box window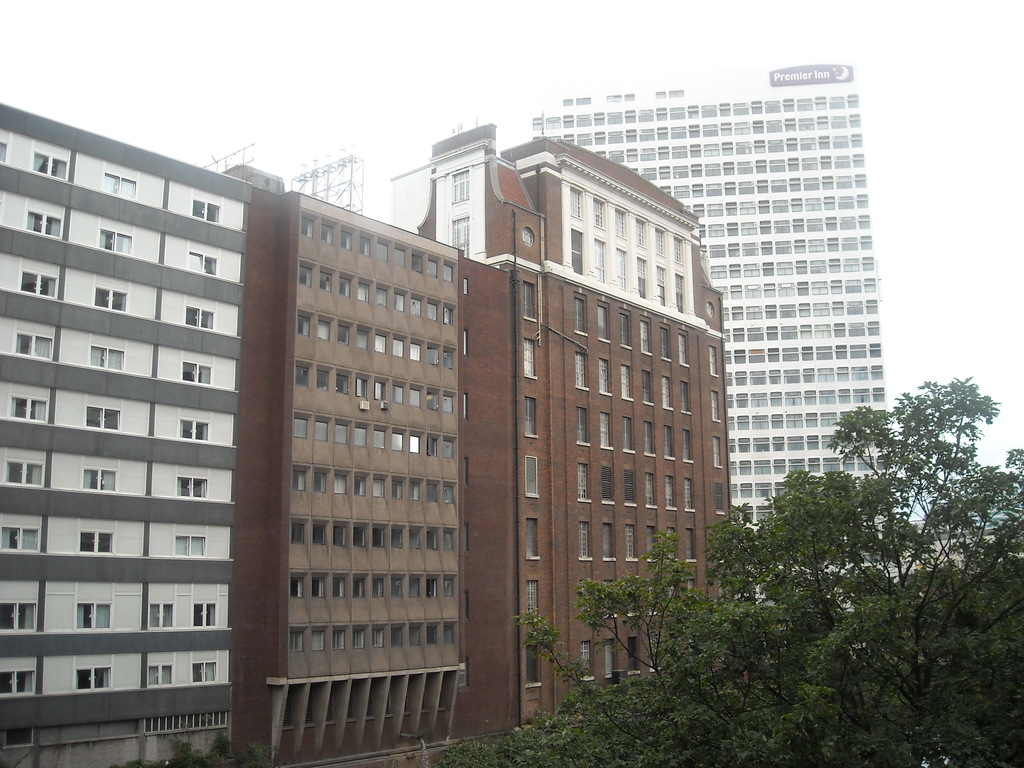
806, 413, 816, 427
